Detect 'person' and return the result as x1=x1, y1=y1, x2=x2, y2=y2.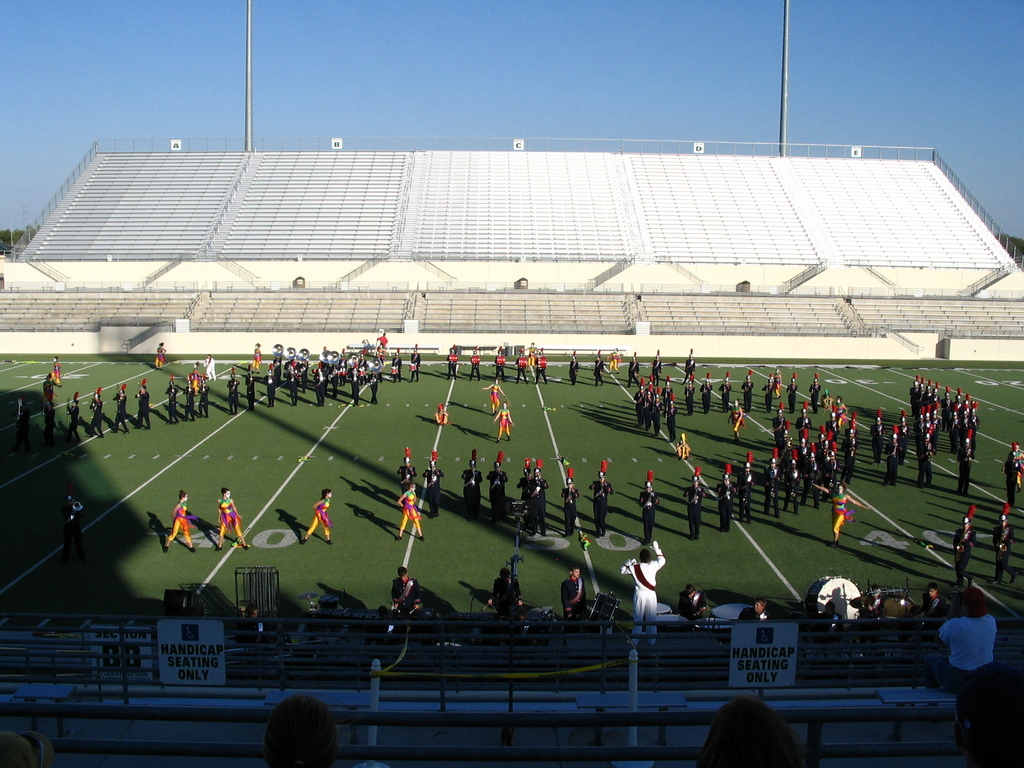
x1=786, y1=372, x2=797, y2=414.
